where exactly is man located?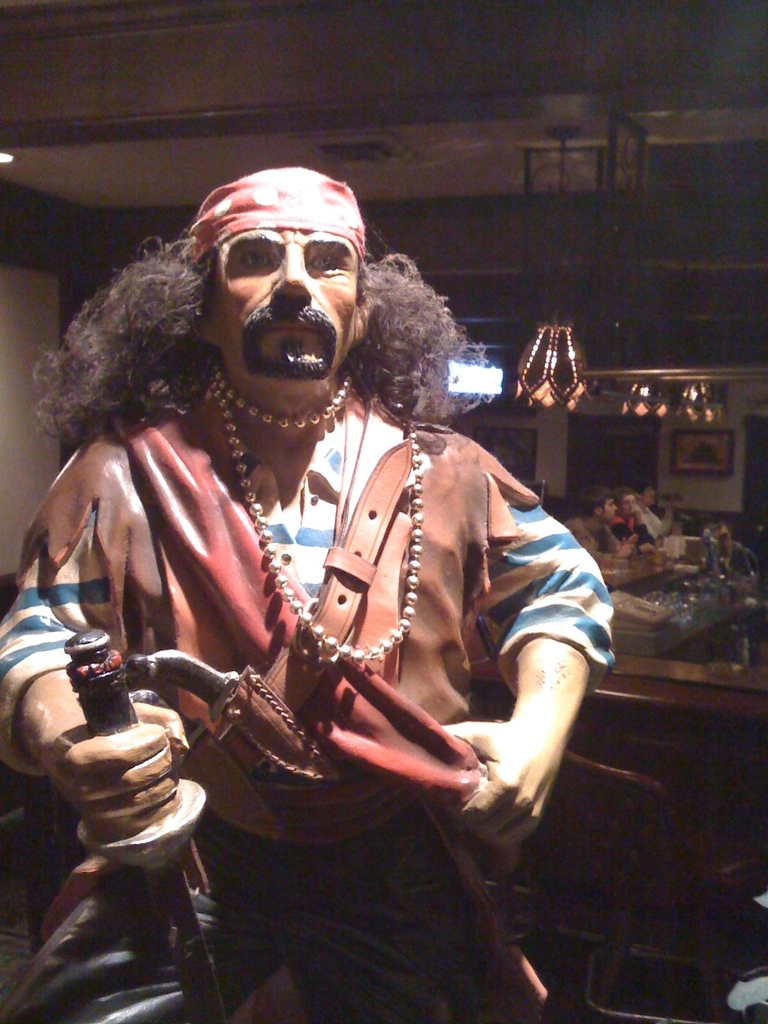
Its bounding box is crop(0, 137, 598, 952).
